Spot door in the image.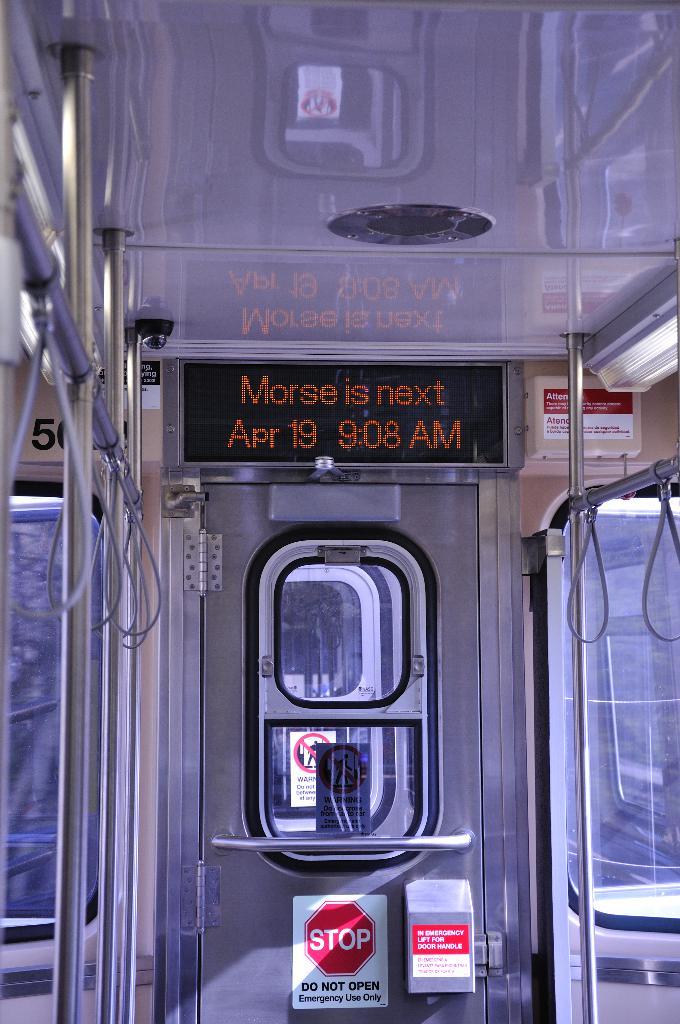
door found at pyautogui.locateOnScreen(198, 484, 489, 1023).
